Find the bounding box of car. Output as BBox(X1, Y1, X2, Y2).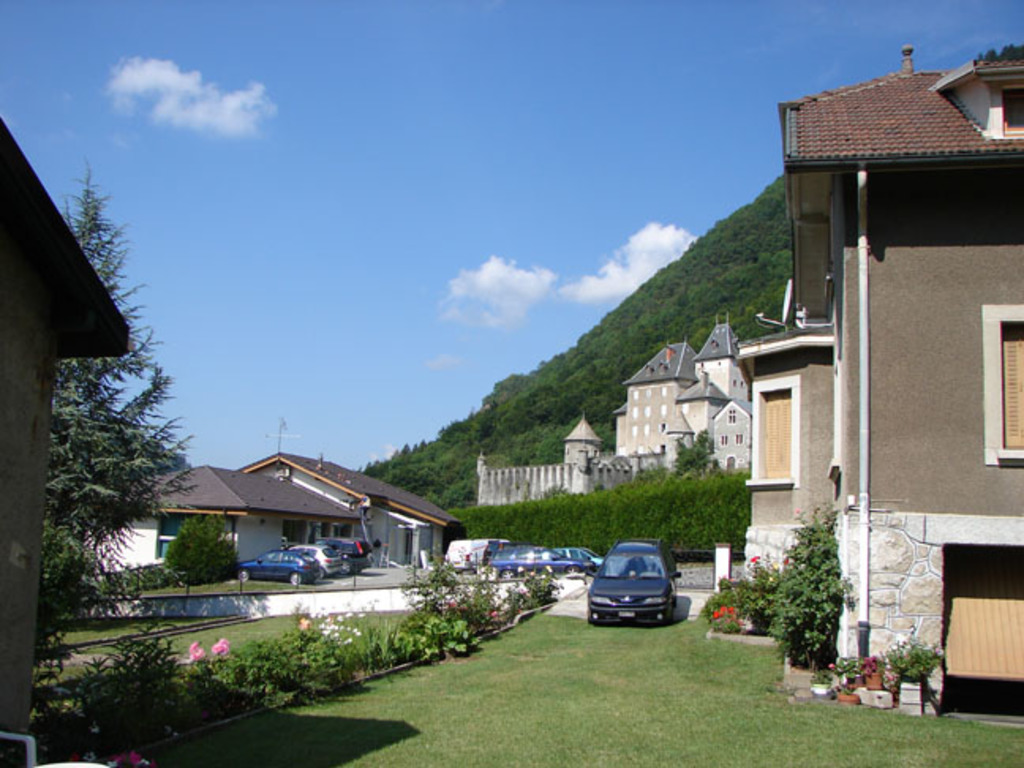
BBox(235, 550, 313, 585).
